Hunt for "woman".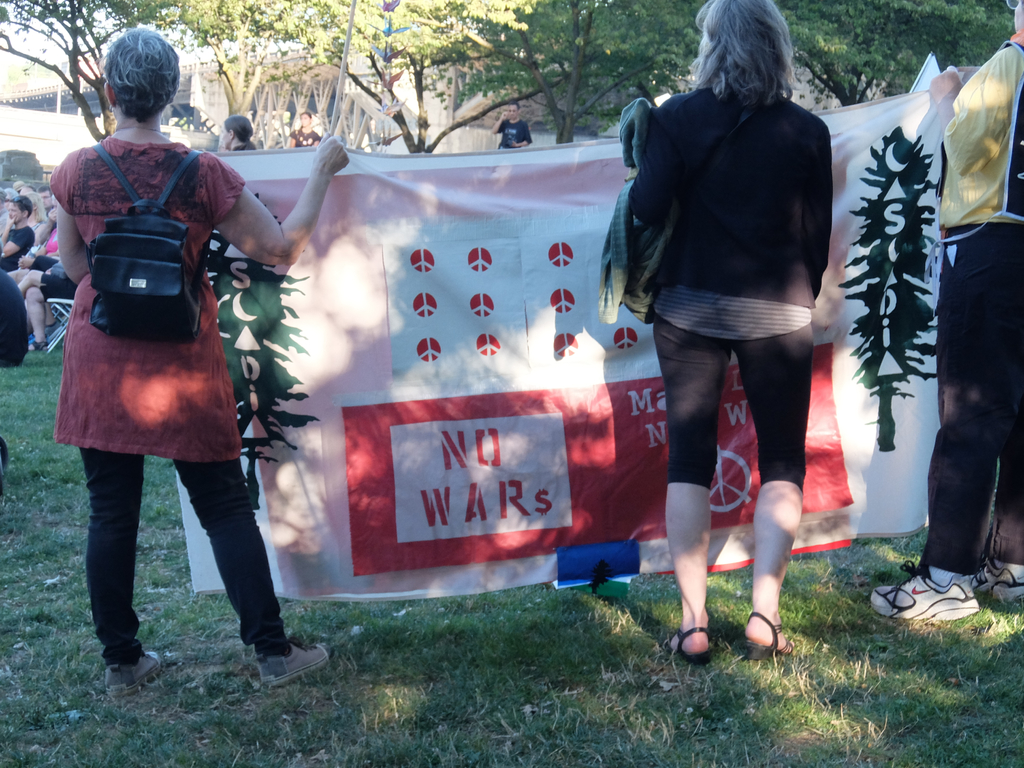
Hunted down at (left=604, top=4, right=868, bottom=657).
